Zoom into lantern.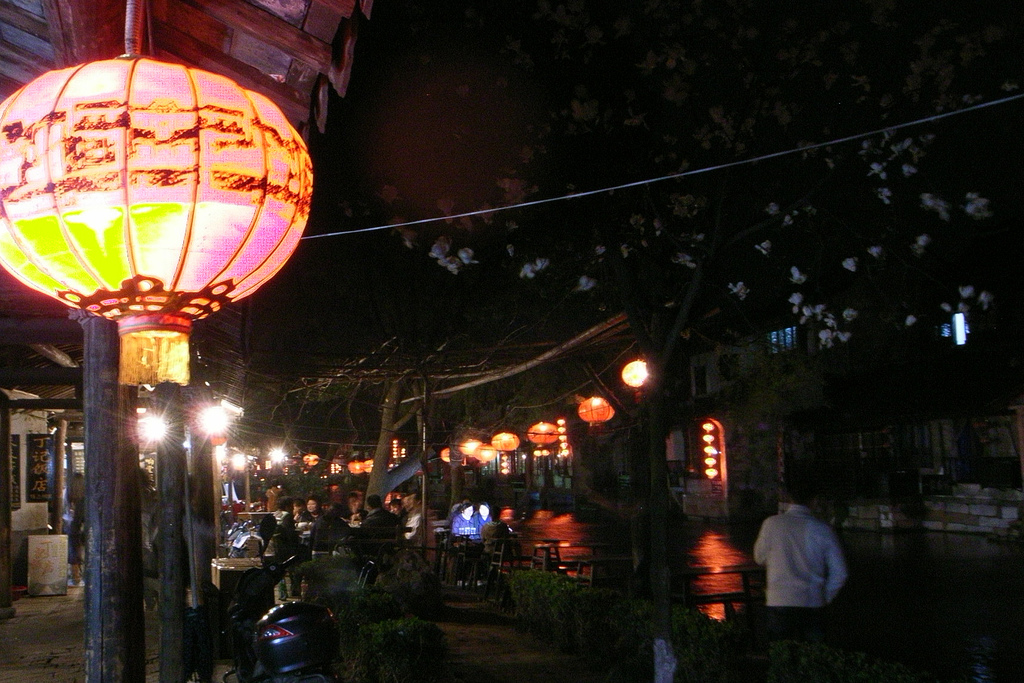
Zoom target: [575,395,614,427].
